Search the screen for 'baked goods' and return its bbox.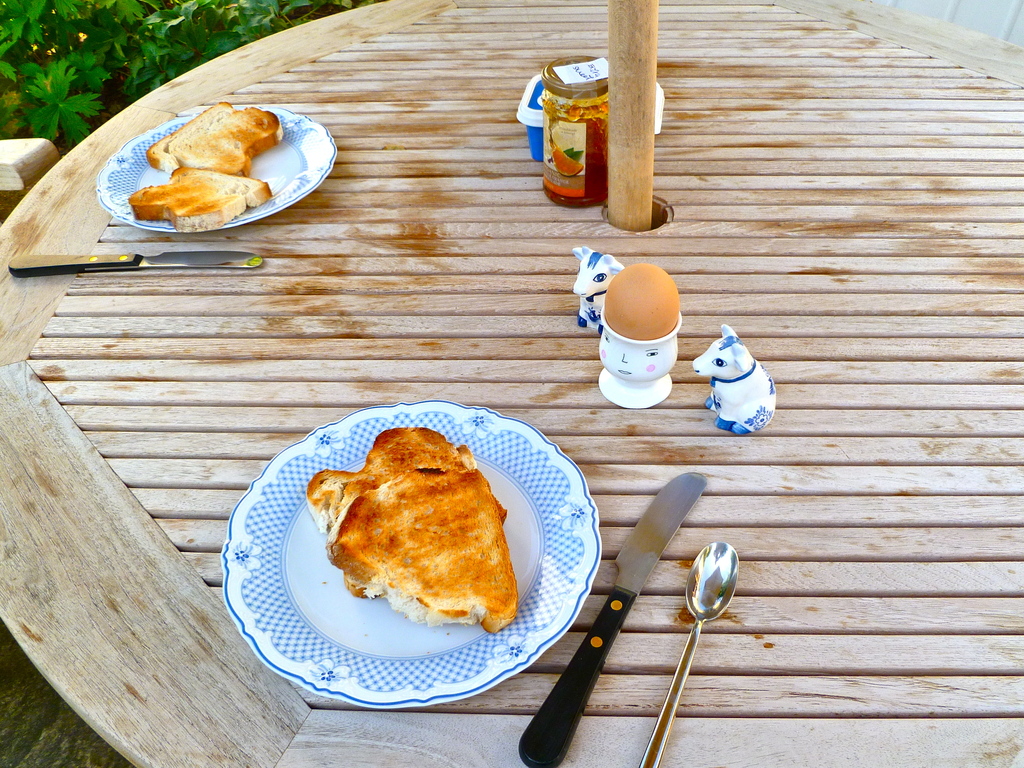
Found: box=[124, 164, 273, 230].
